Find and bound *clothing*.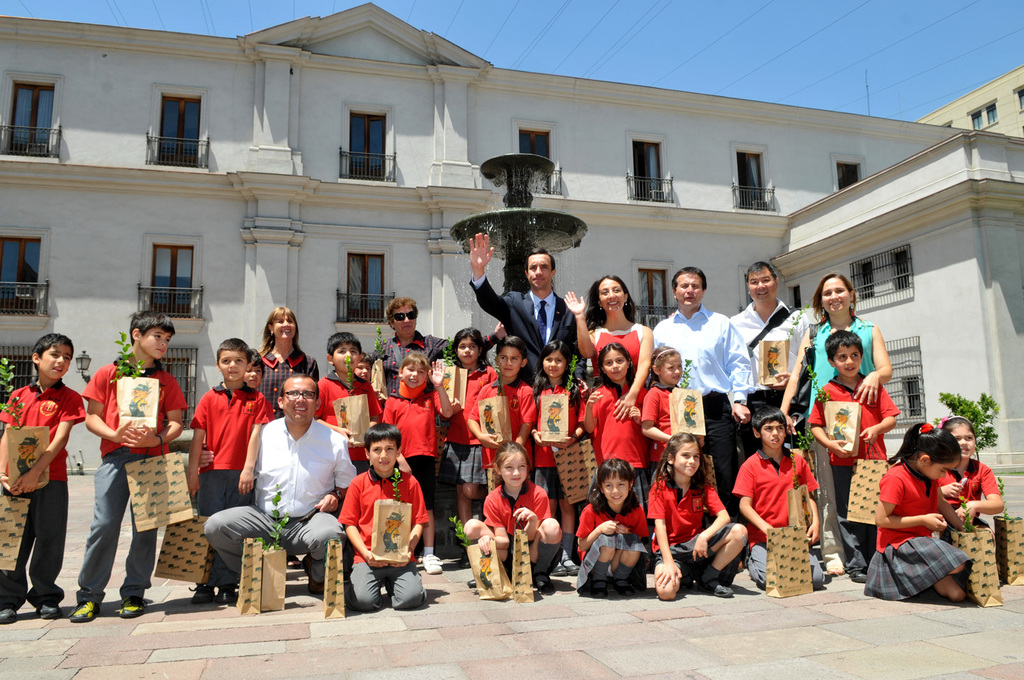
Bound: <bbox>638, 385, 678, 480</bbox>.
